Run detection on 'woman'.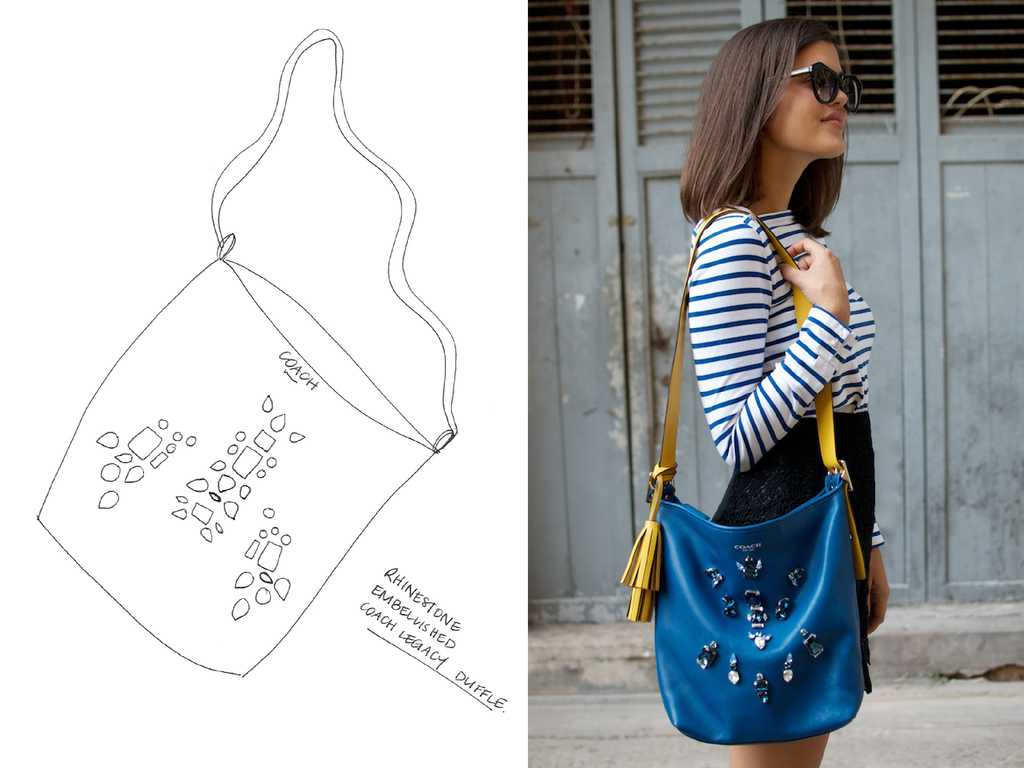
Result: [left=632, top=27, right=908, bottom=744].
